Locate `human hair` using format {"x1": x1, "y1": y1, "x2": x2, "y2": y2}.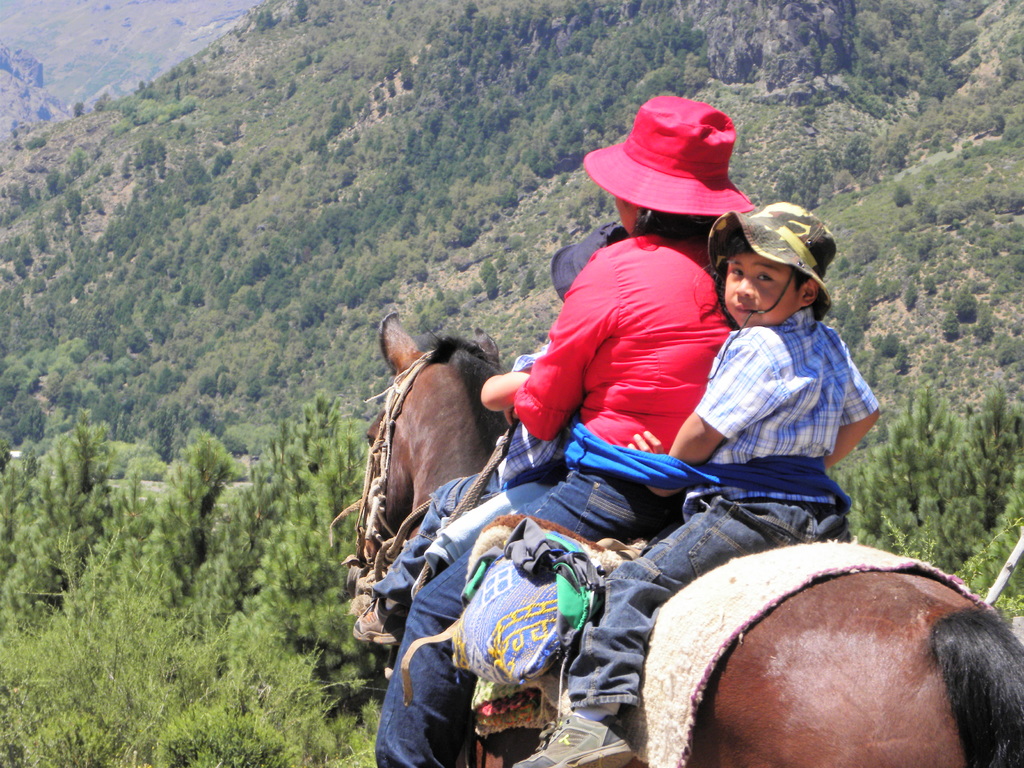
{"x1": 792, "y1": 268, "x2": 810, "y2": 291}.
